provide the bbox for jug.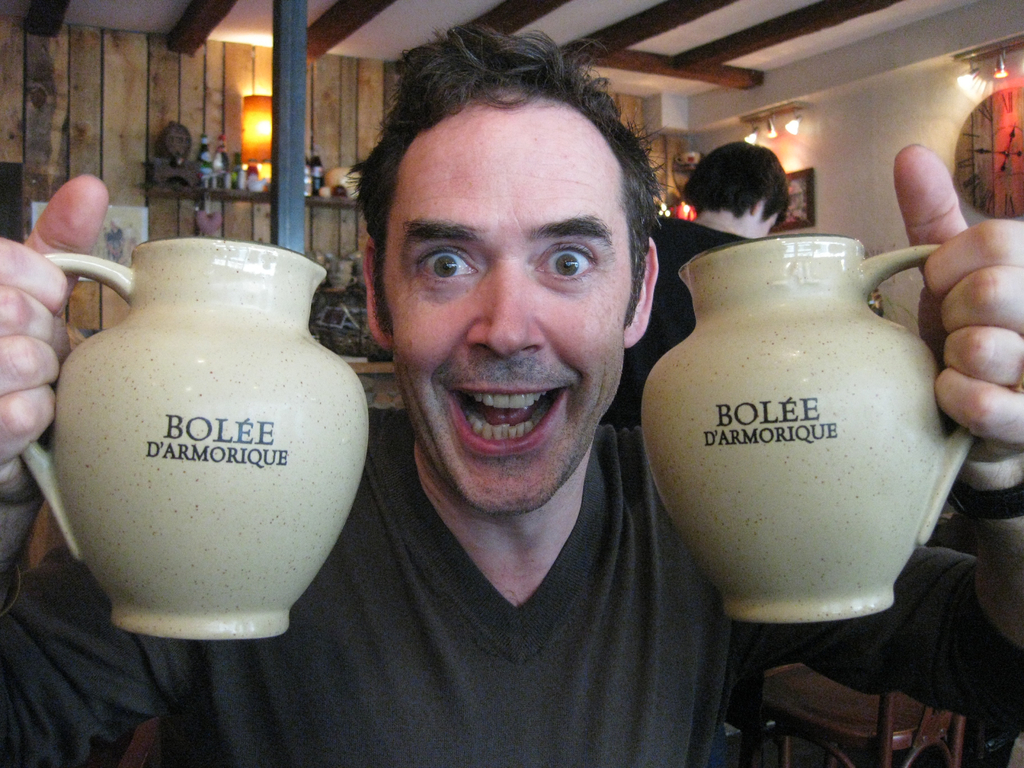
x1=18, y1=234, x2=371, y2=641.
